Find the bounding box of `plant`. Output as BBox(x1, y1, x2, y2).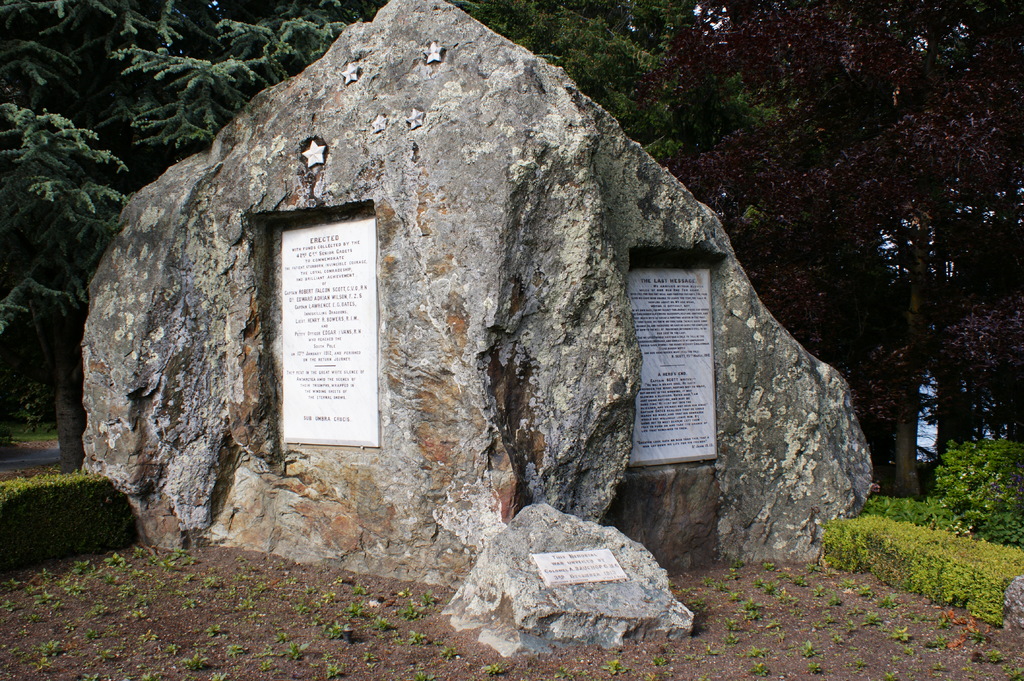
BBox(84, 627, 99, 639).
